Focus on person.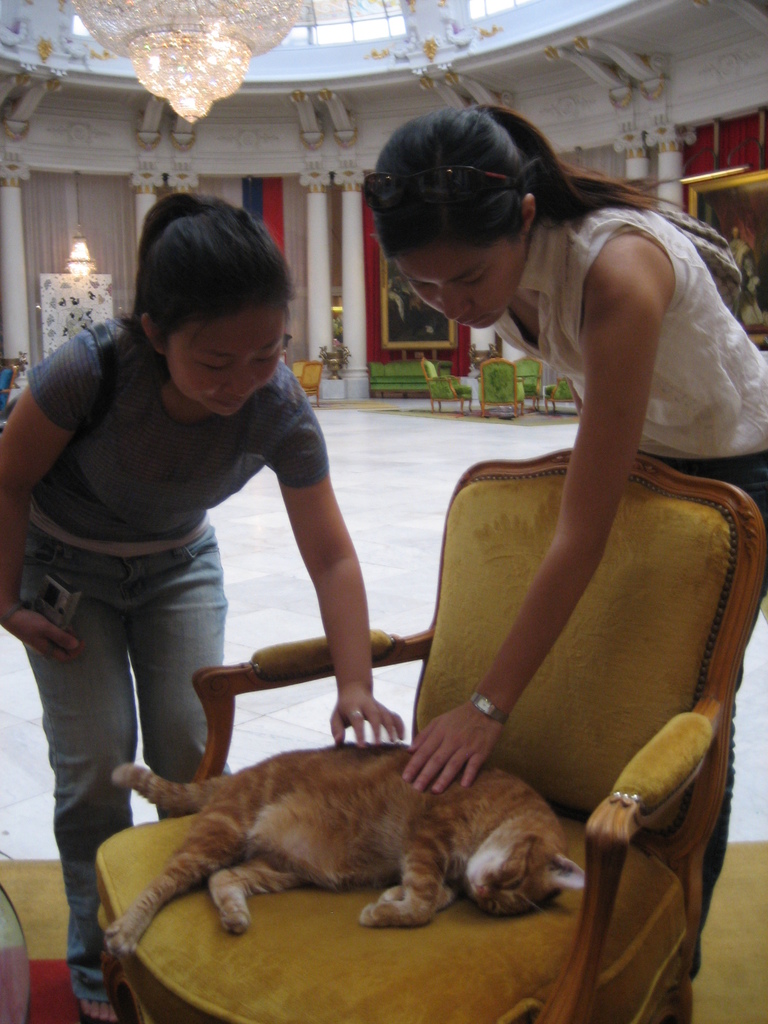
Focused at 371 101 767 1023.
